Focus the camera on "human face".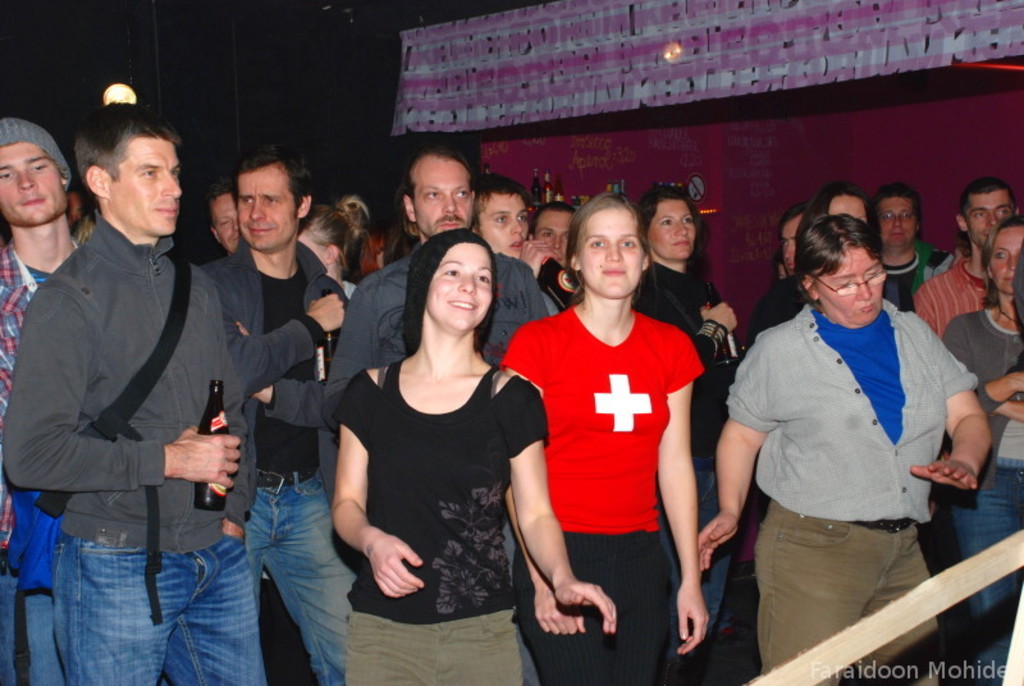
Focus region: 960,187,1006,253.
